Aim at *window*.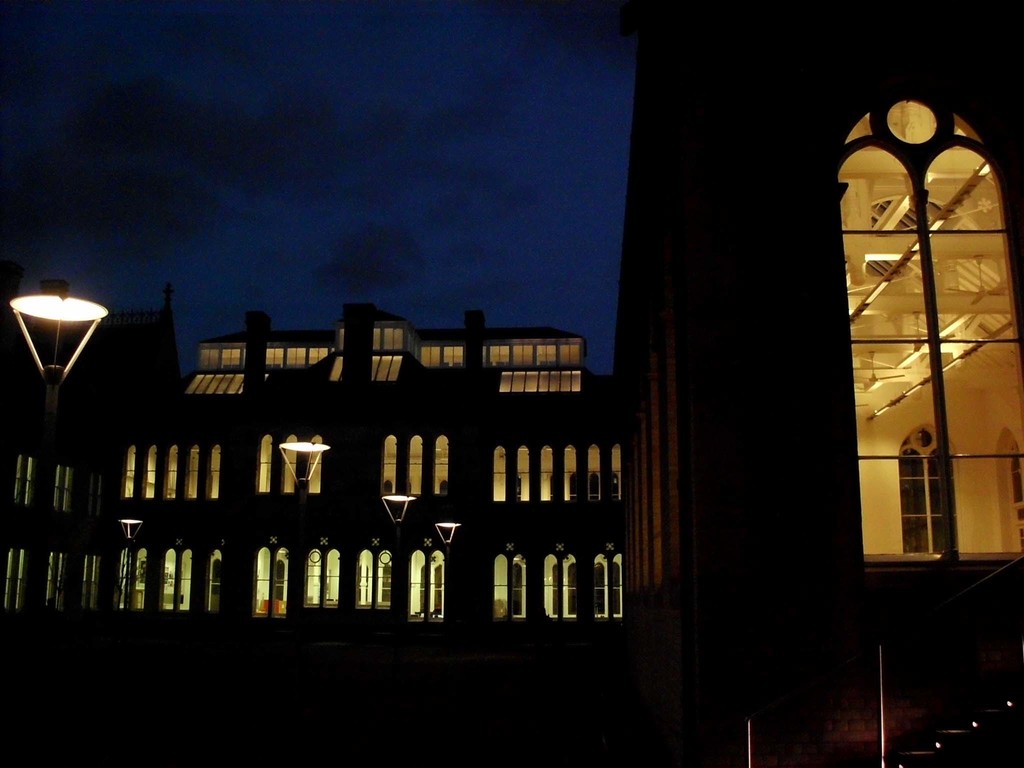
Aimed at l=482, t=339, r=582, b=367.
